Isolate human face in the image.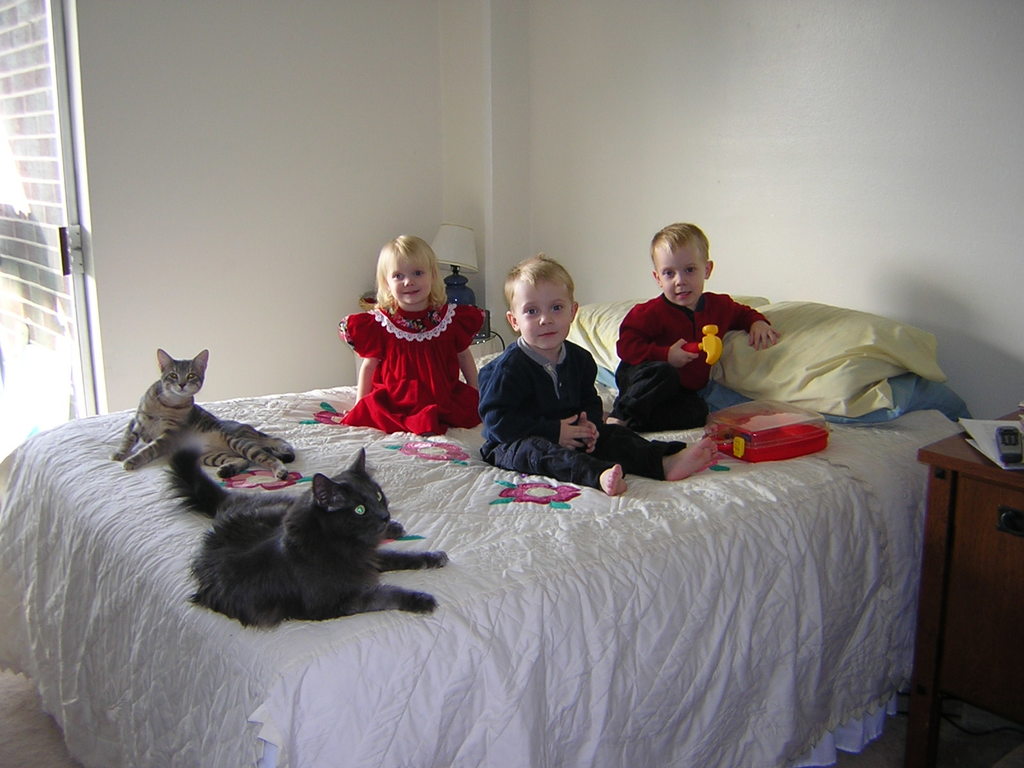
Isolated region: 513, 278, 573, 354.
